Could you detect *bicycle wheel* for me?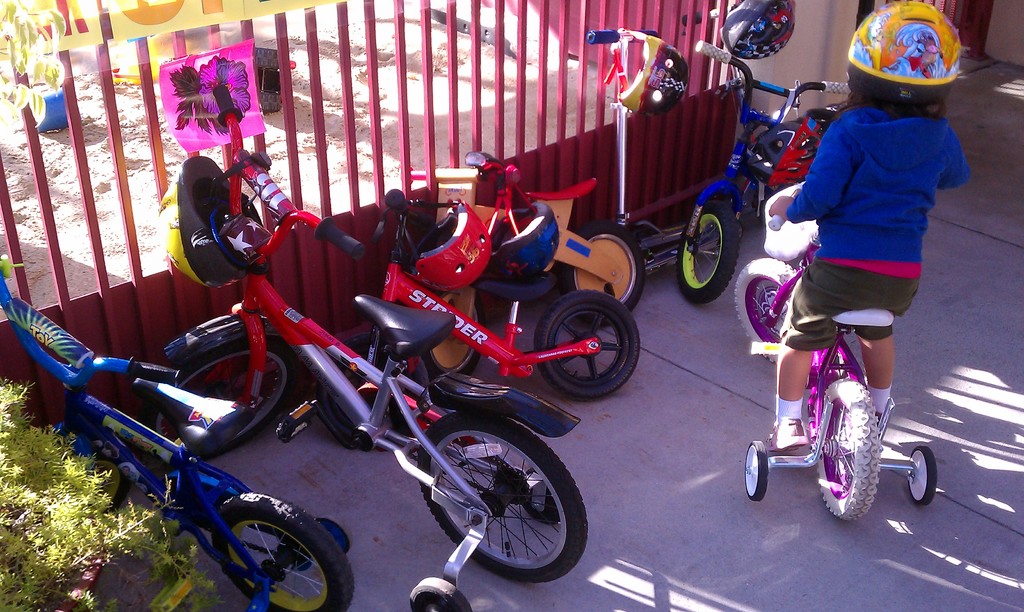
Detection result: (679, 191, 740, 302).
